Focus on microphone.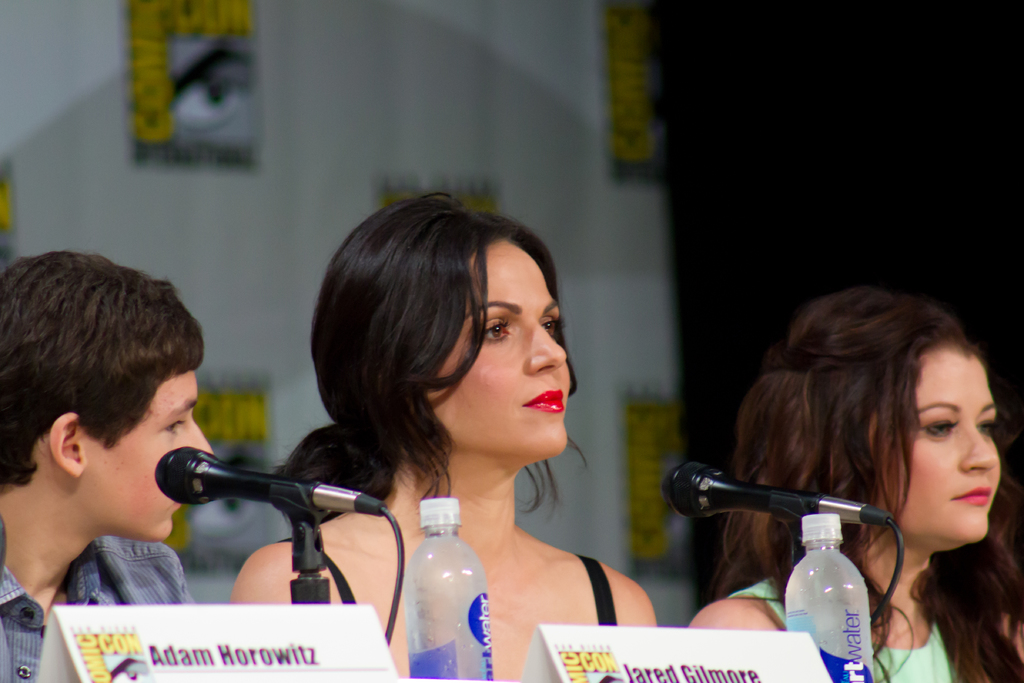
Focused at 659,457,895,527.
